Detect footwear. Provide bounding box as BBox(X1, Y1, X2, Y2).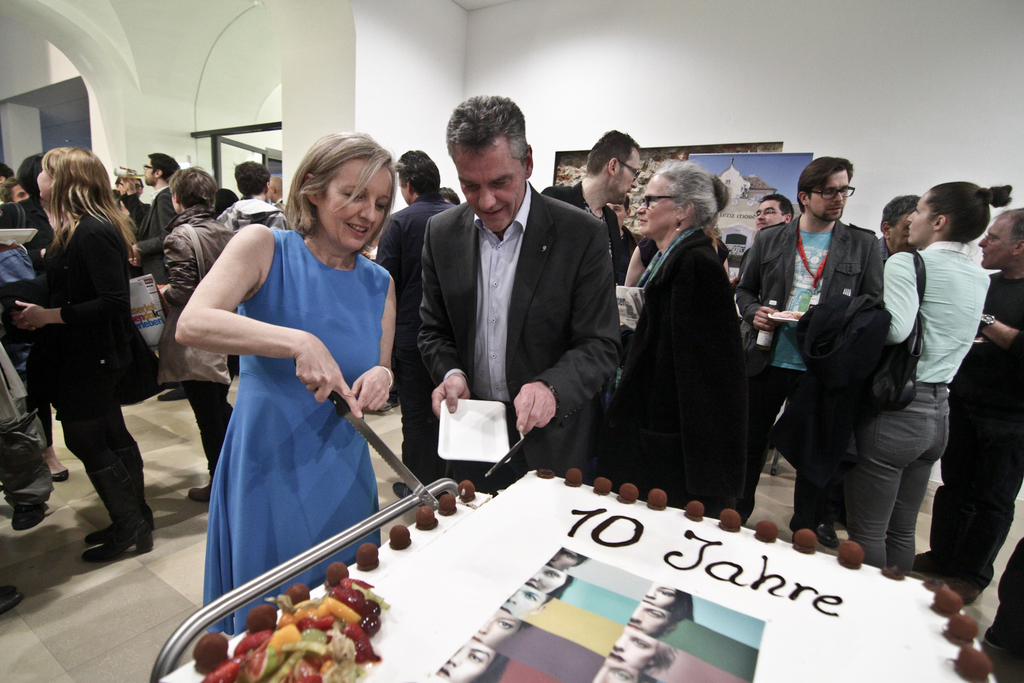
BBox(54, 472, 71, 477).
